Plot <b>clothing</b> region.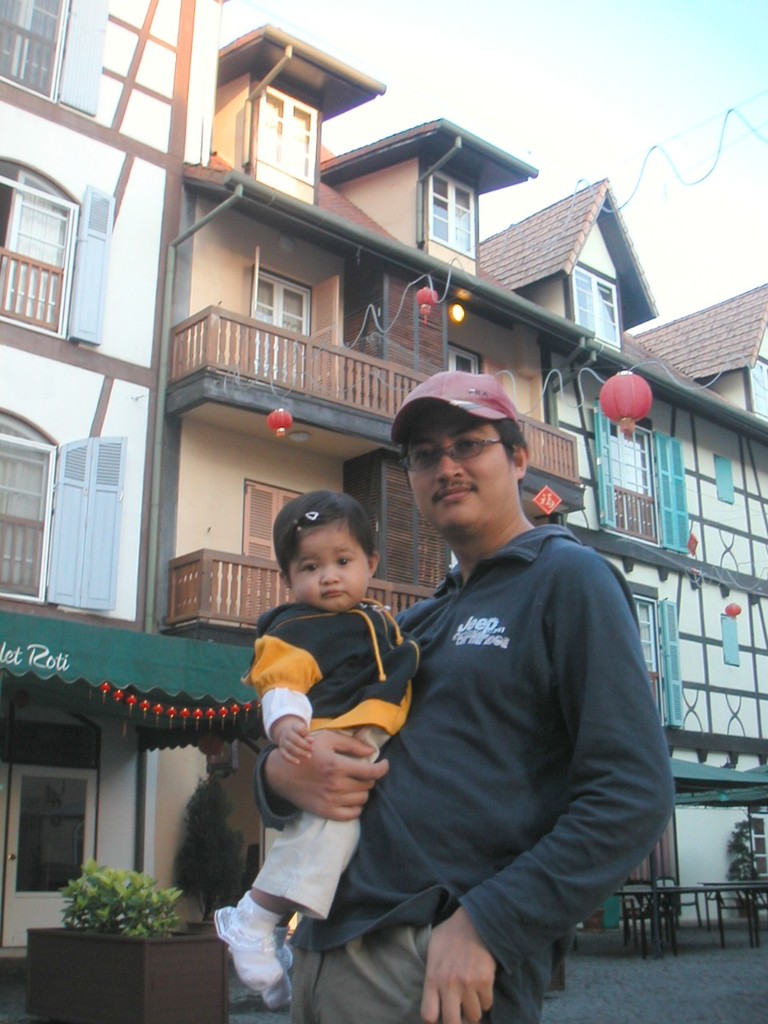
Plotted at [243,594,422,924].
